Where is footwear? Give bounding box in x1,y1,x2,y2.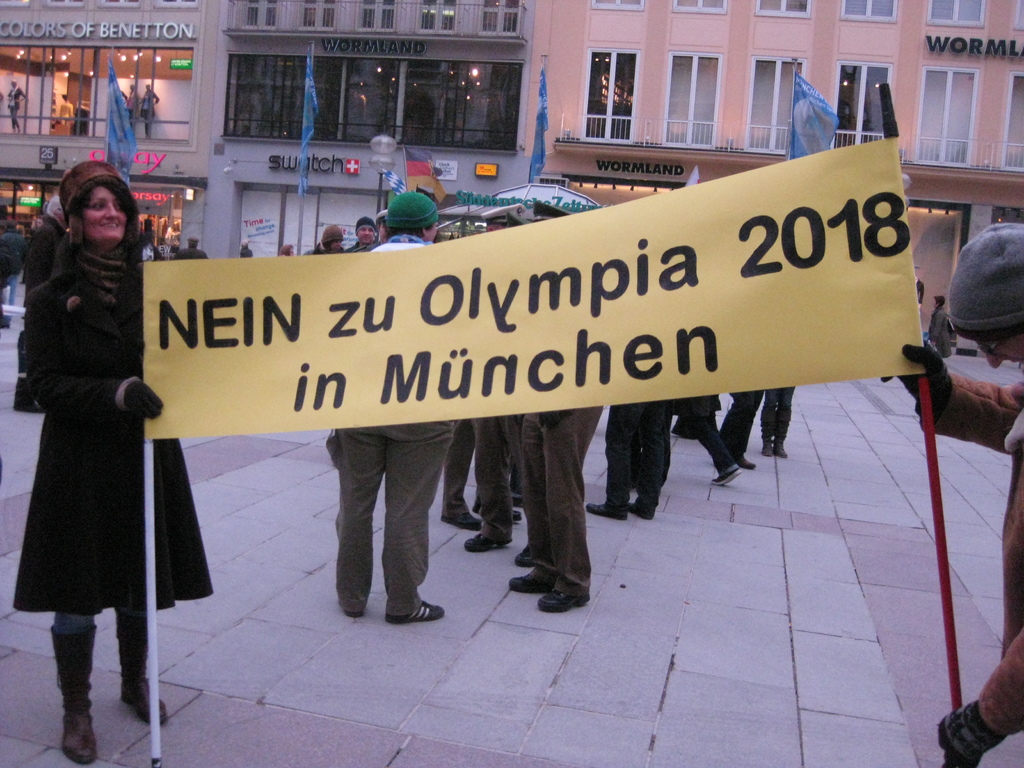
589,502,624,520.
